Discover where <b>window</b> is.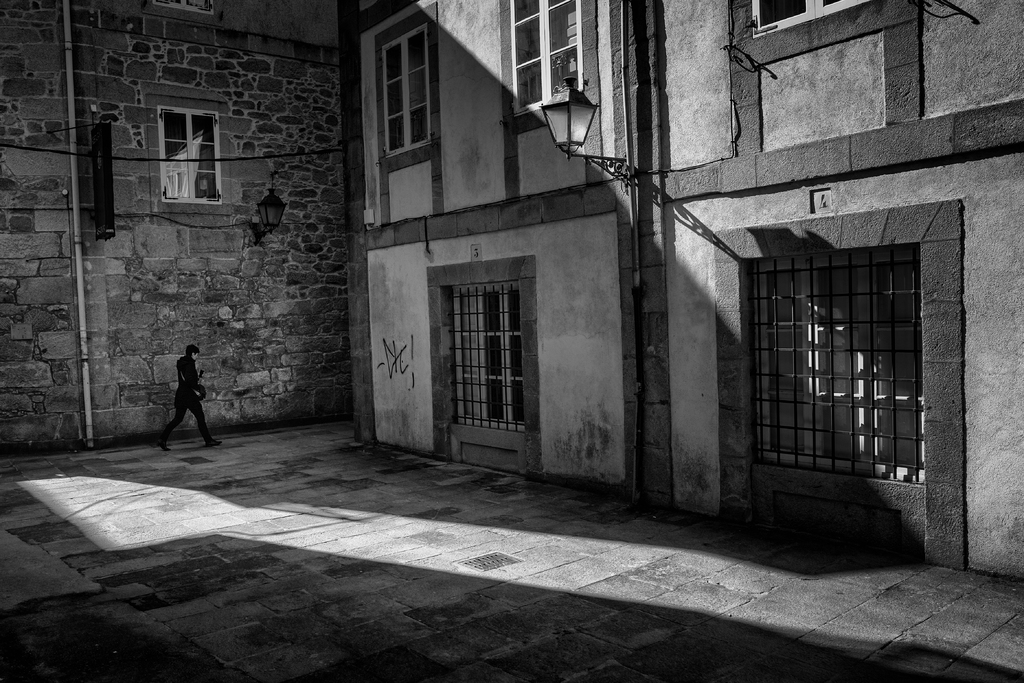
Discovered at (373, 5, 435, 179).
